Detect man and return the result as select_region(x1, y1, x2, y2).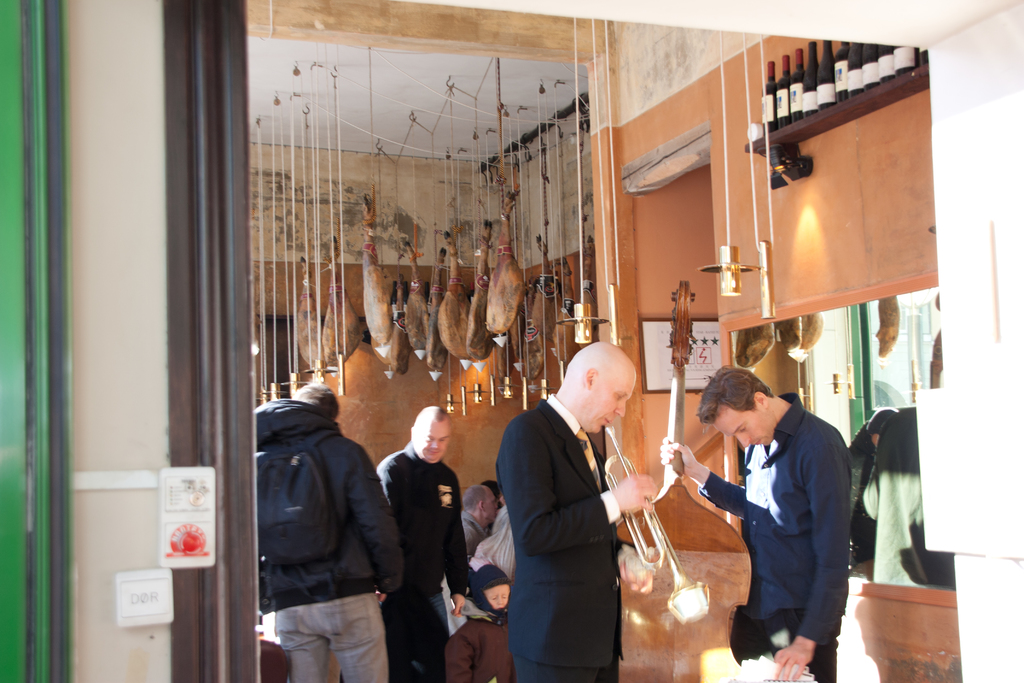
select_region(708, 370, 867, 666).
